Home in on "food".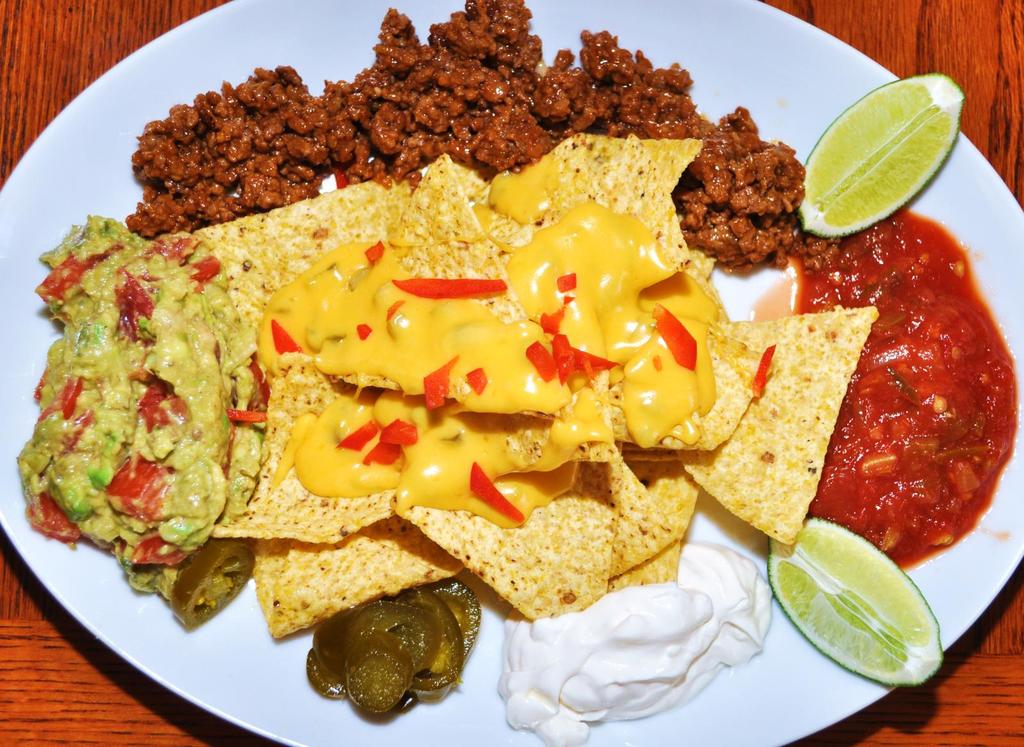
Homed in at (left=316, top=571, right=476, bottom=725).
